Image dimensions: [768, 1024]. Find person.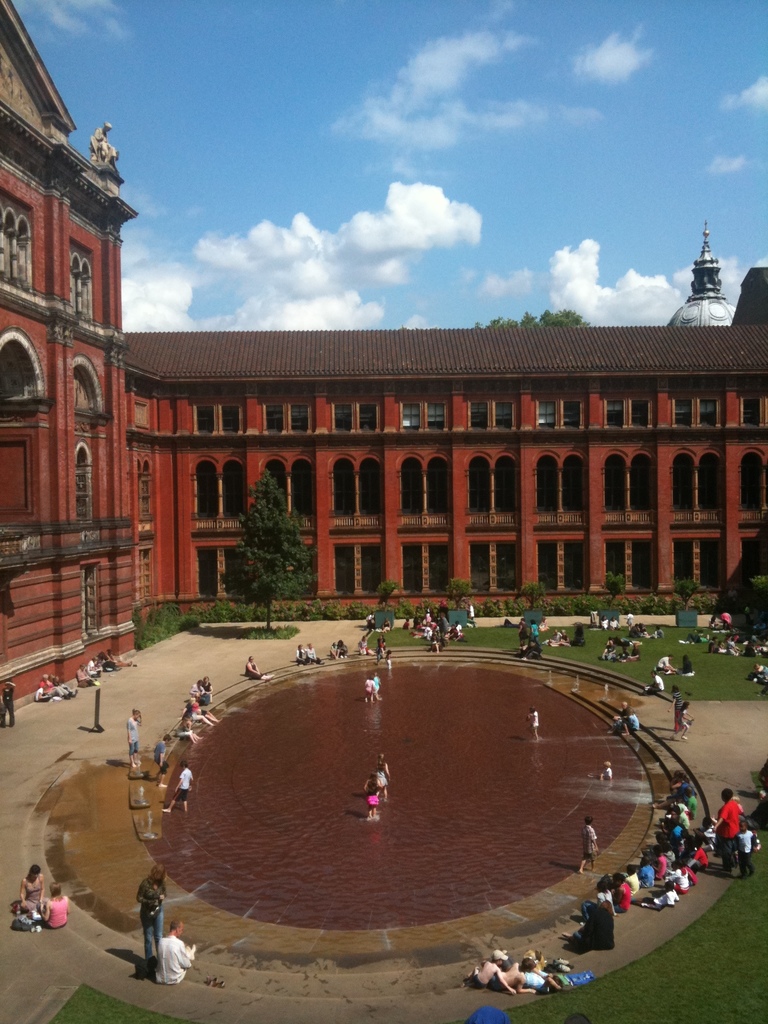
(655,623,665,641).
